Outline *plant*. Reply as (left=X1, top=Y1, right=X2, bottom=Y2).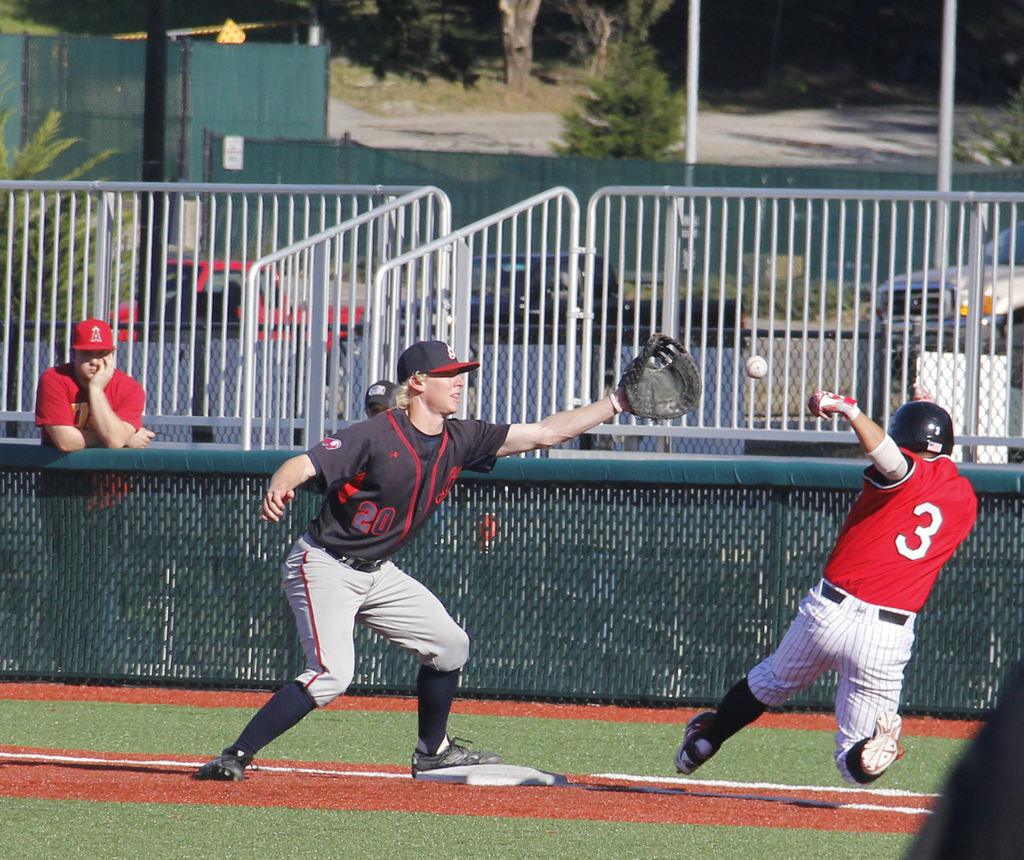
(left=546, top=29, right=694, bottom=166).
